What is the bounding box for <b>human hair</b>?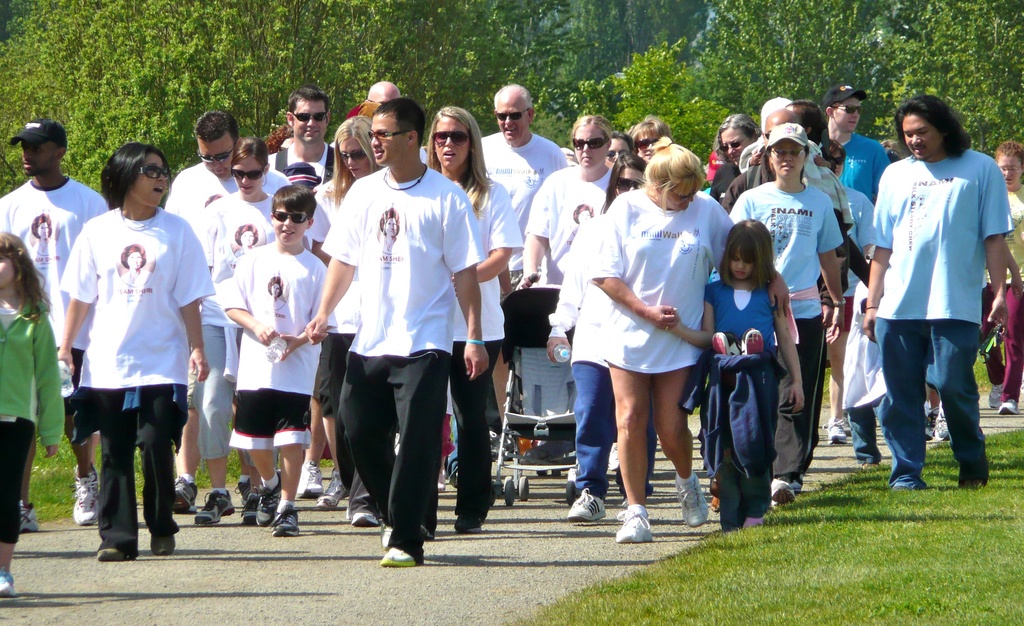
[x1=717, y1=218, x2=778, y2=291].
